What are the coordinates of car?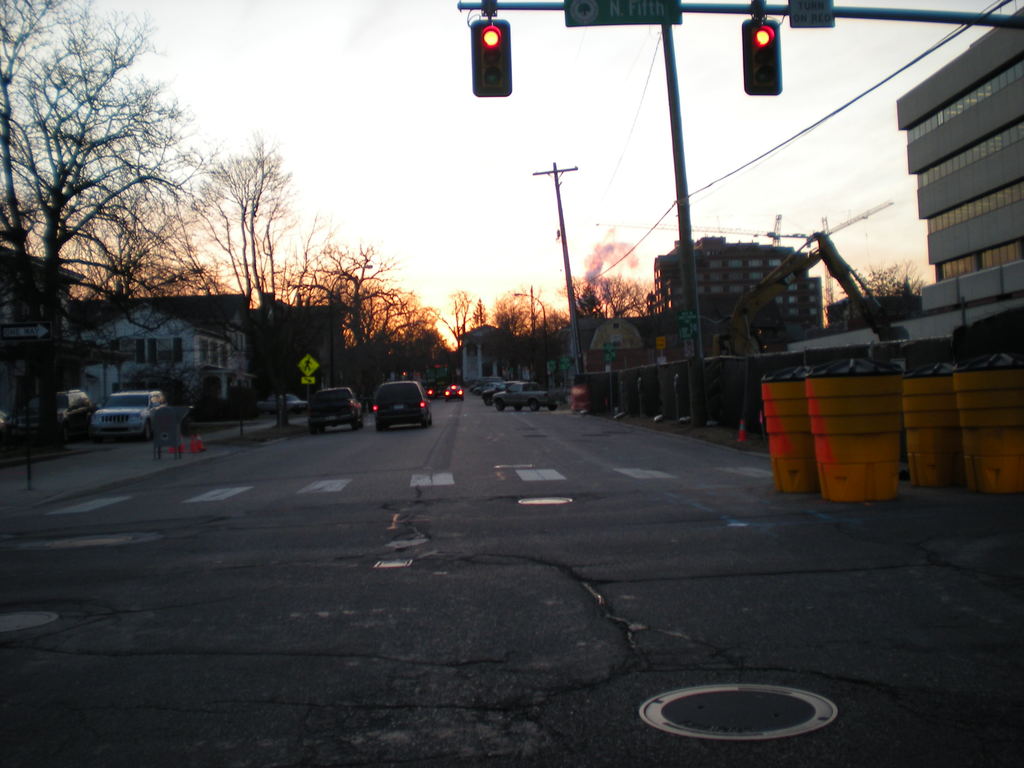
box(470, 374, 500, 388).
